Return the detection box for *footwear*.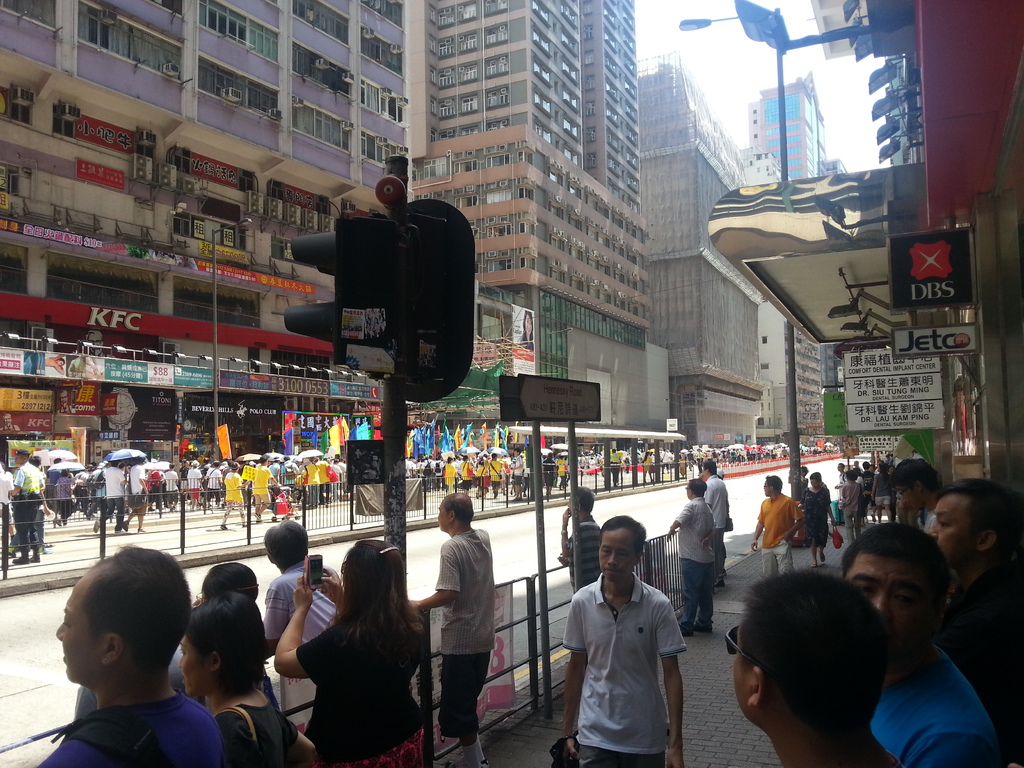
bbox=[817, 553, 826, 563].
